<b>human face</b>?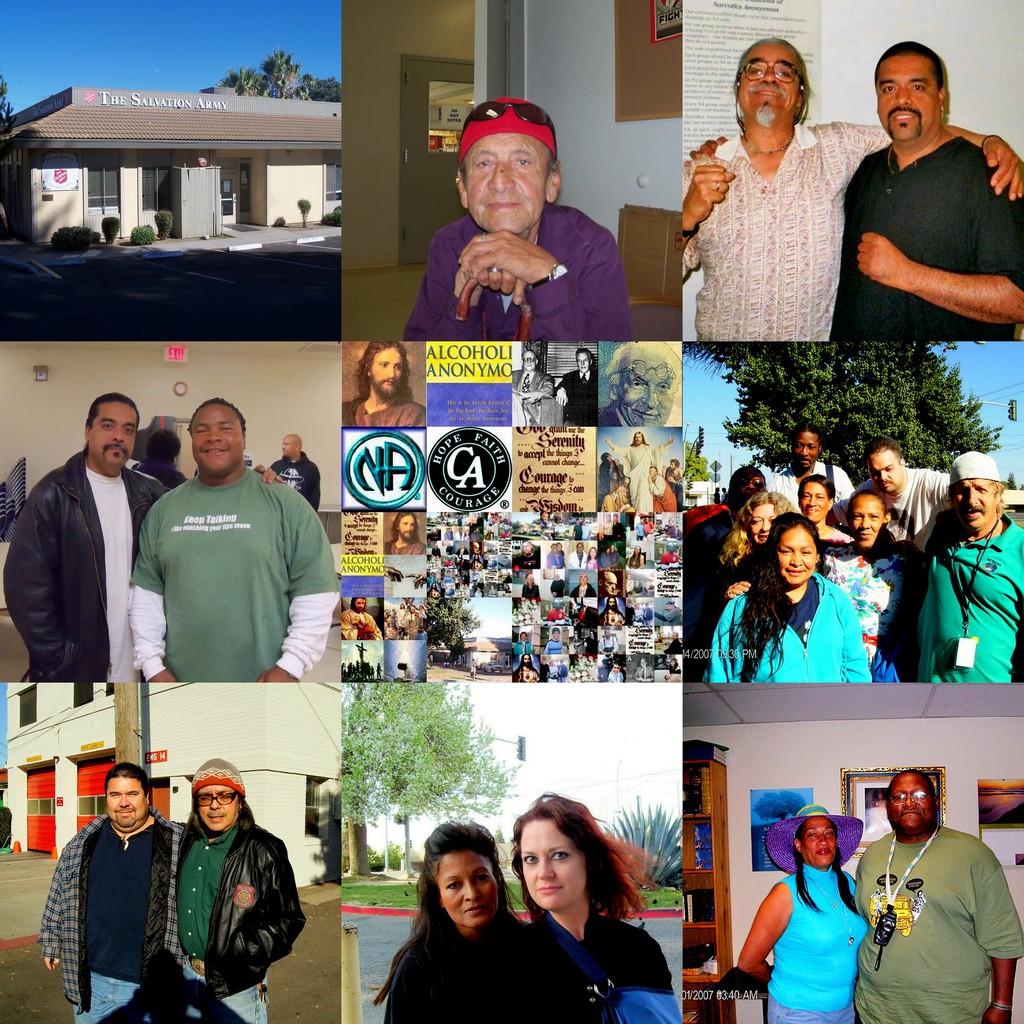
{"left": 802, "top": 489, "right": 830, "bottom": 531}
